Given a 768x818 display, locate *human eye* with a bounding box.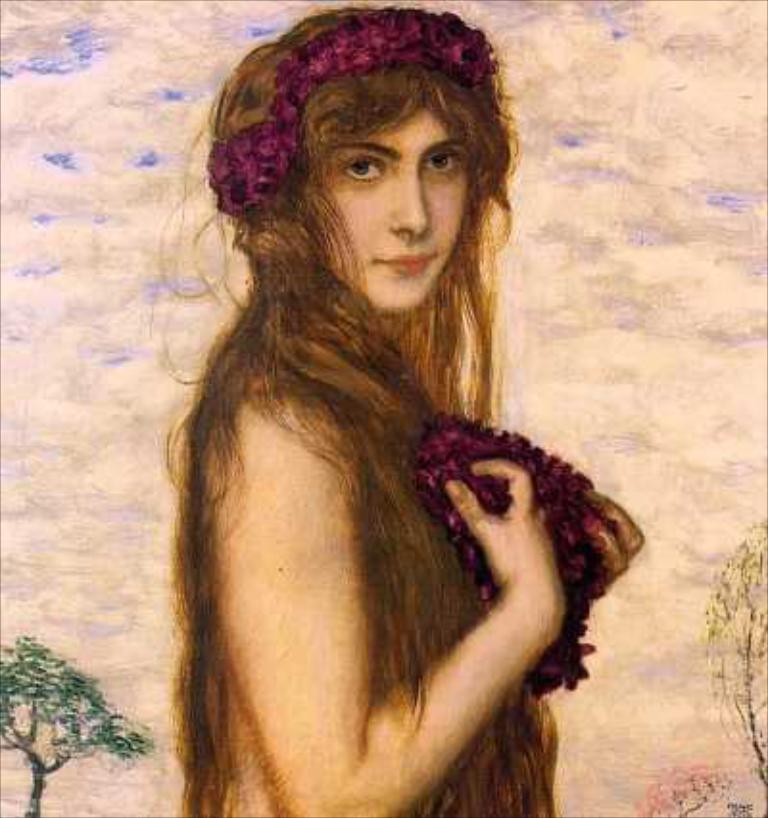
Located: (420, 150, 461, 182).
